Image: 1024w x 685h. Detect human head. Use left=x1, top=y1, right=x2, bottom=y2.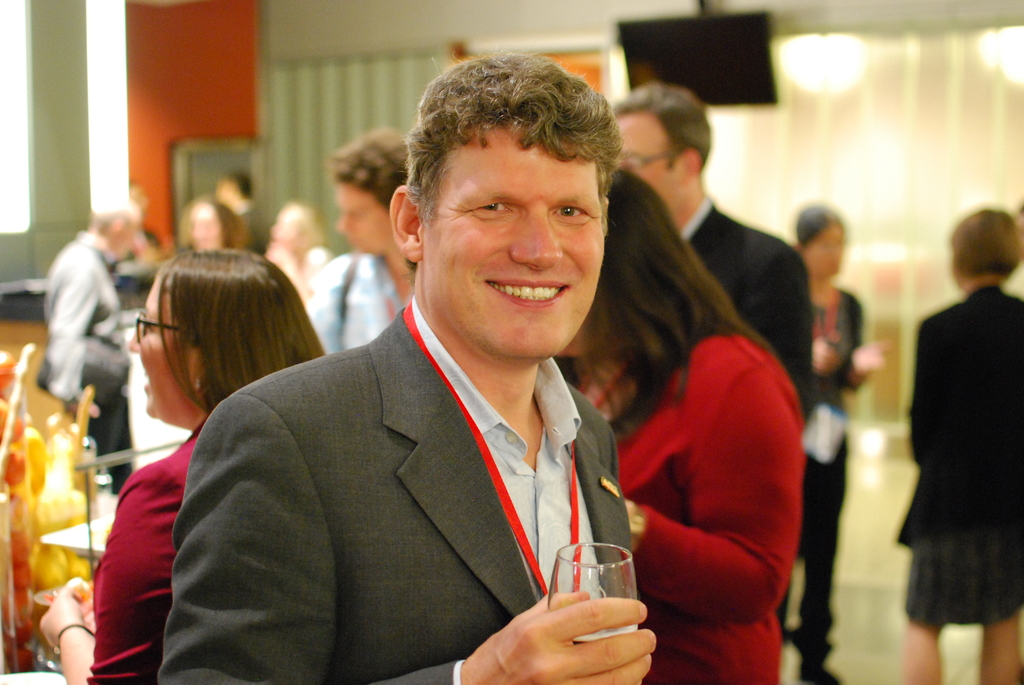
left=127, top=251, right=305, bottom=430.
